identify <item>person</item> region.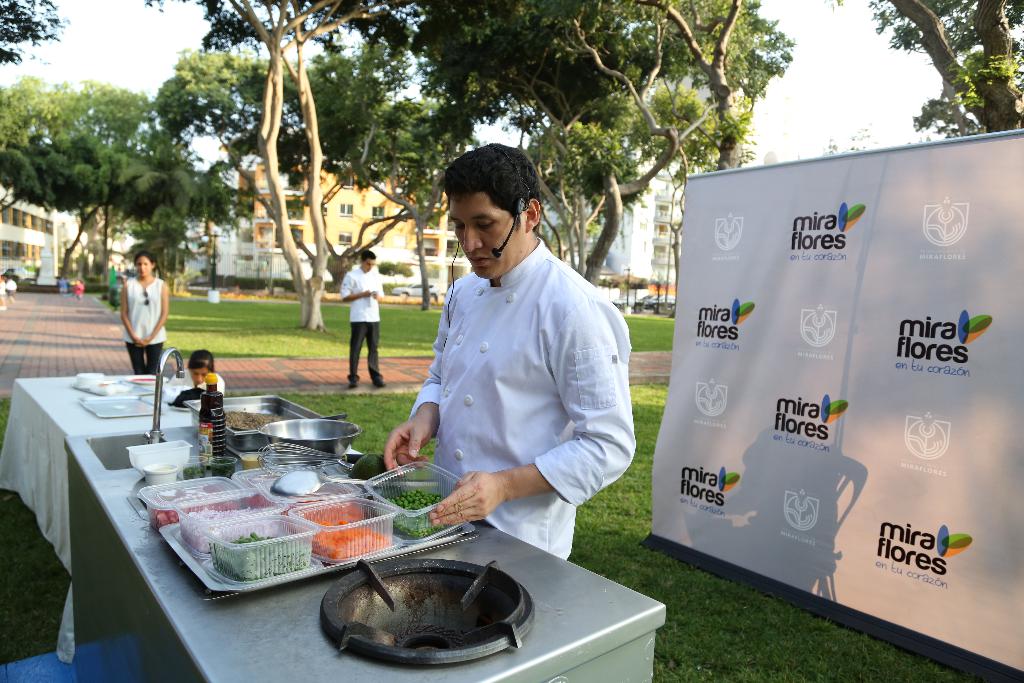
Region: bbox=(70, 273, 86, 302).
